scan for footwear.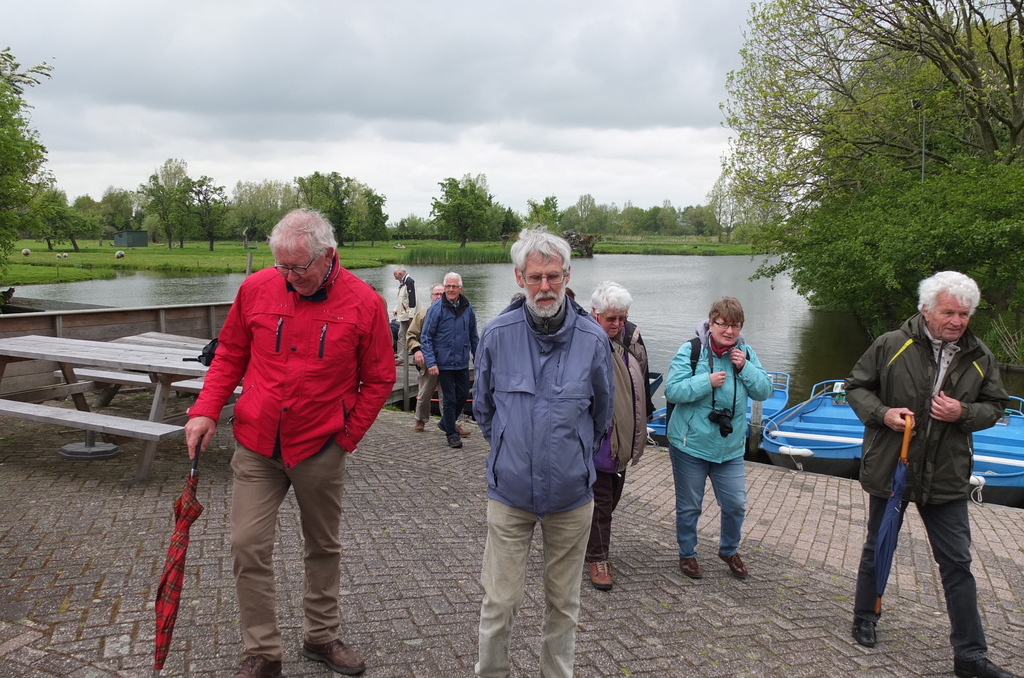
Scan result: (x1=680, y1=556, x2=703, y2=583).
